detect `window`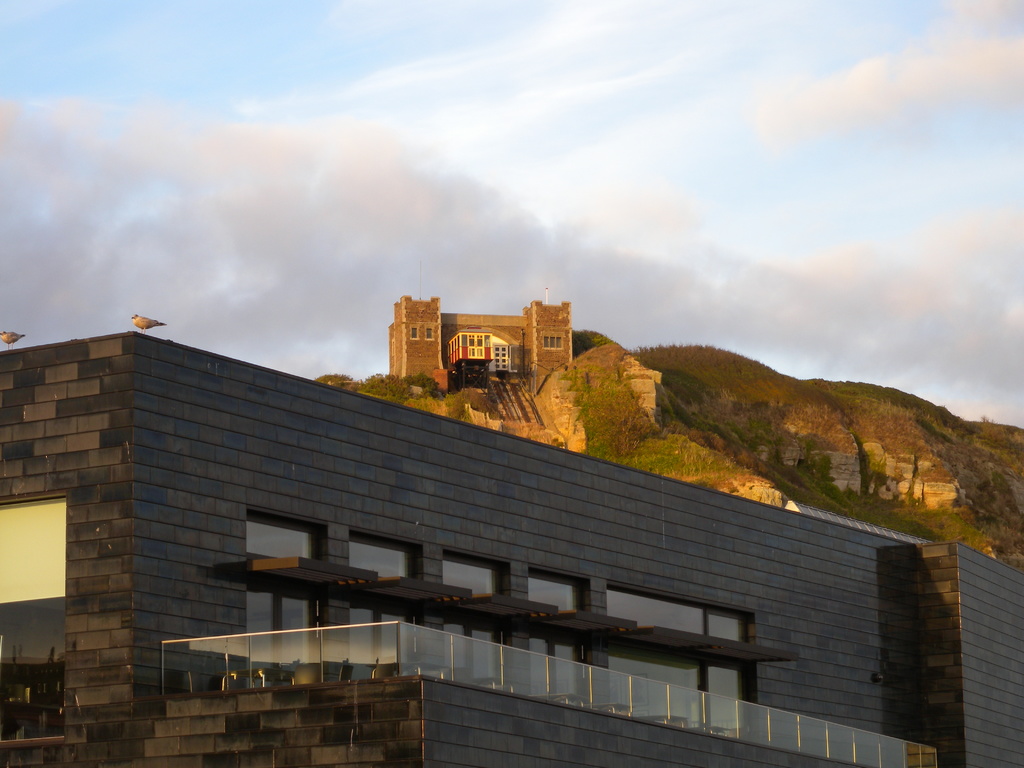
bbox=(247, 512, 329, 694)
